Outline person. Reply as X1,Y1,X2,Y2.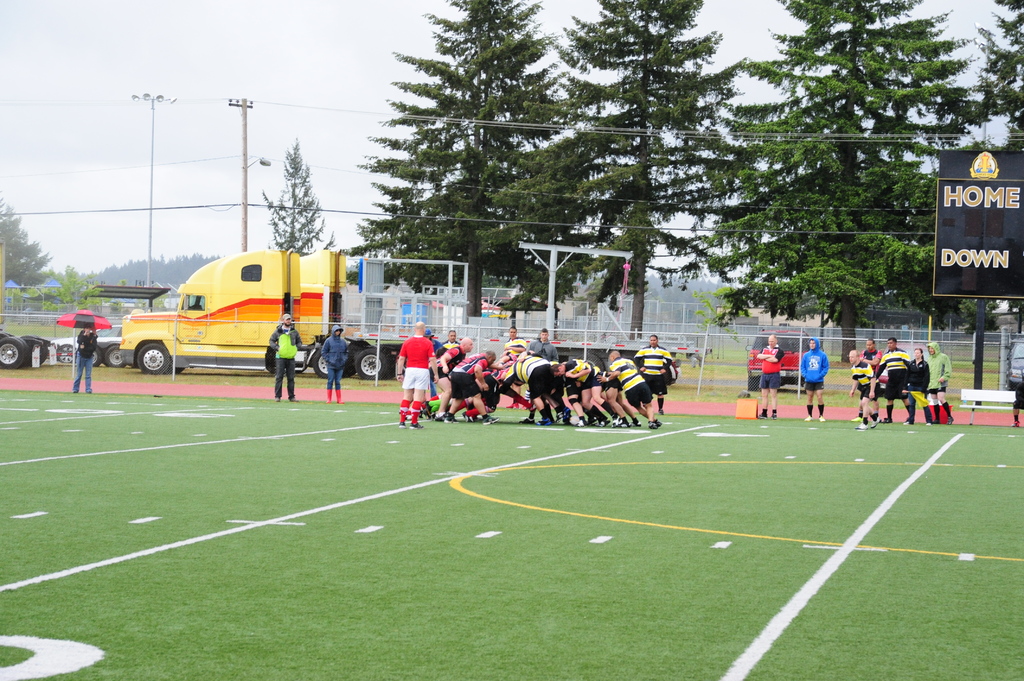
318,328,346,405.
